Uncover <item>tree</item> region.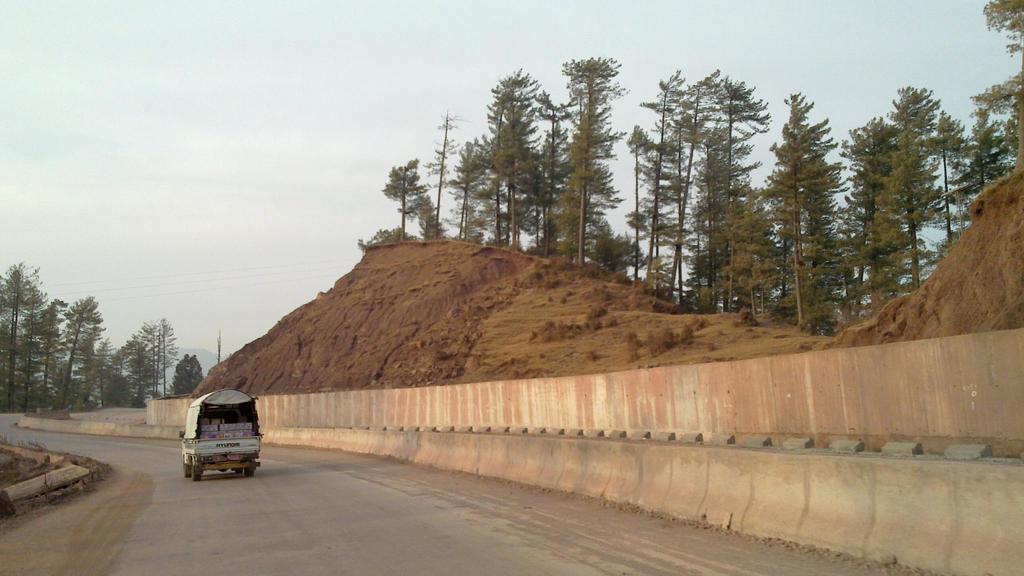
Uncovered: pyautogui.locateOnScreen(422, 103, 461, 235).
